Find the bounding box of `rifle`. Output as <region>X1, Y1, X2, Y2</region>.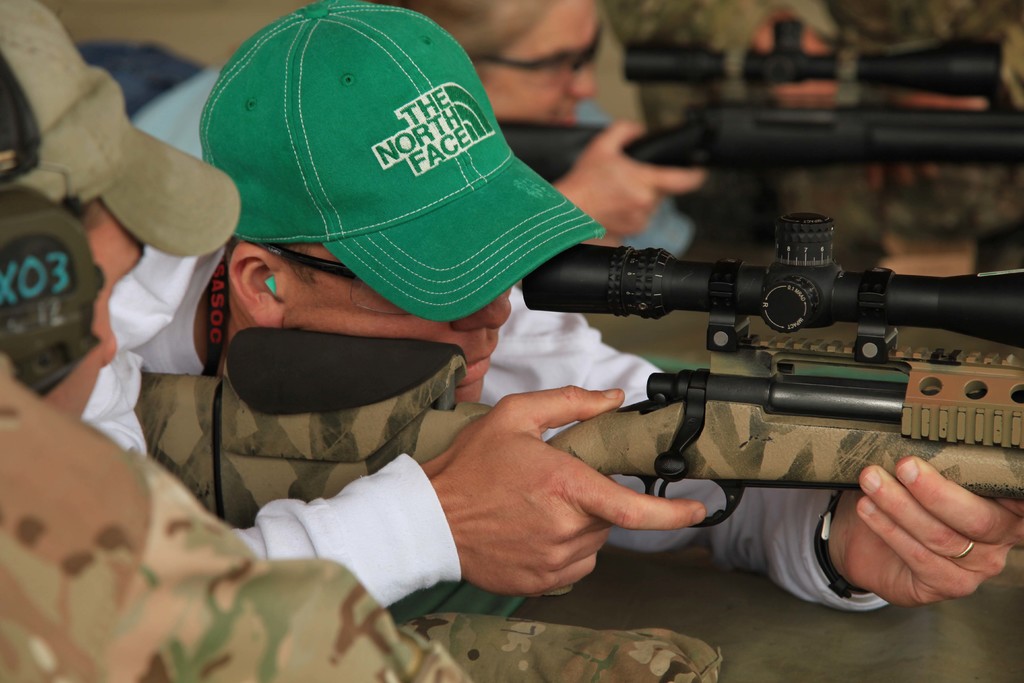
<region>492, 98, 1023, 206</region>.
